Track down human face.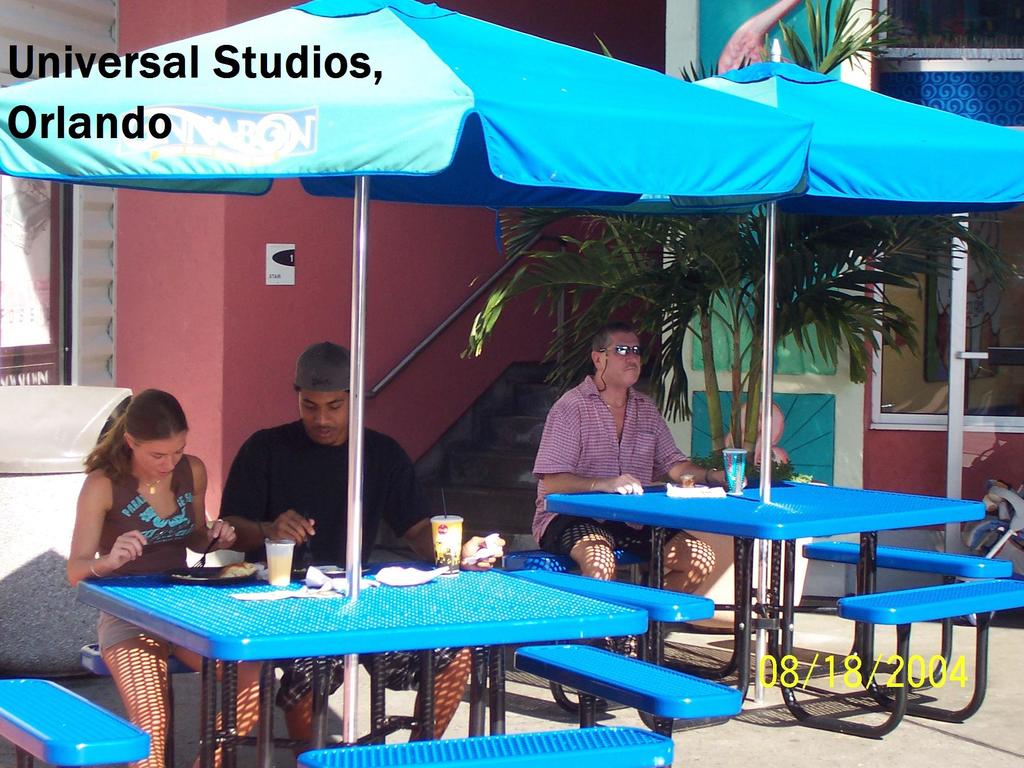
Tracked to detection(133, 434, 181, 481).
